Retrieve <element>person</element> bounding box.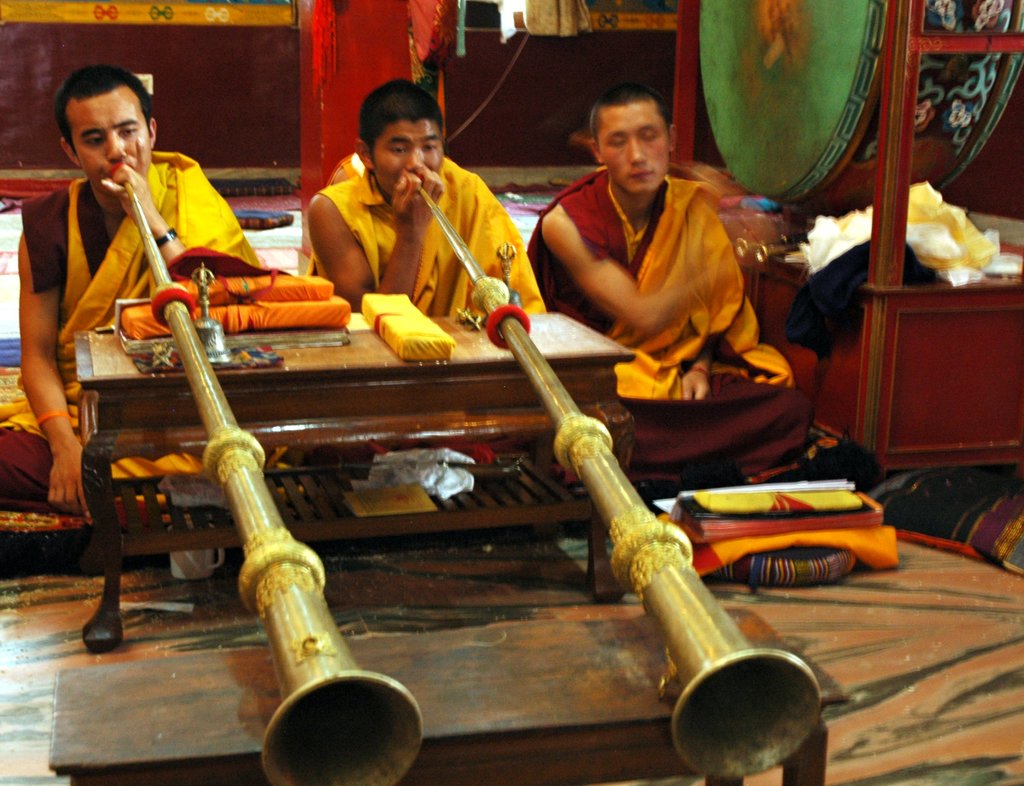
Bounding box: bbox=[308, 81, 556, 456].
